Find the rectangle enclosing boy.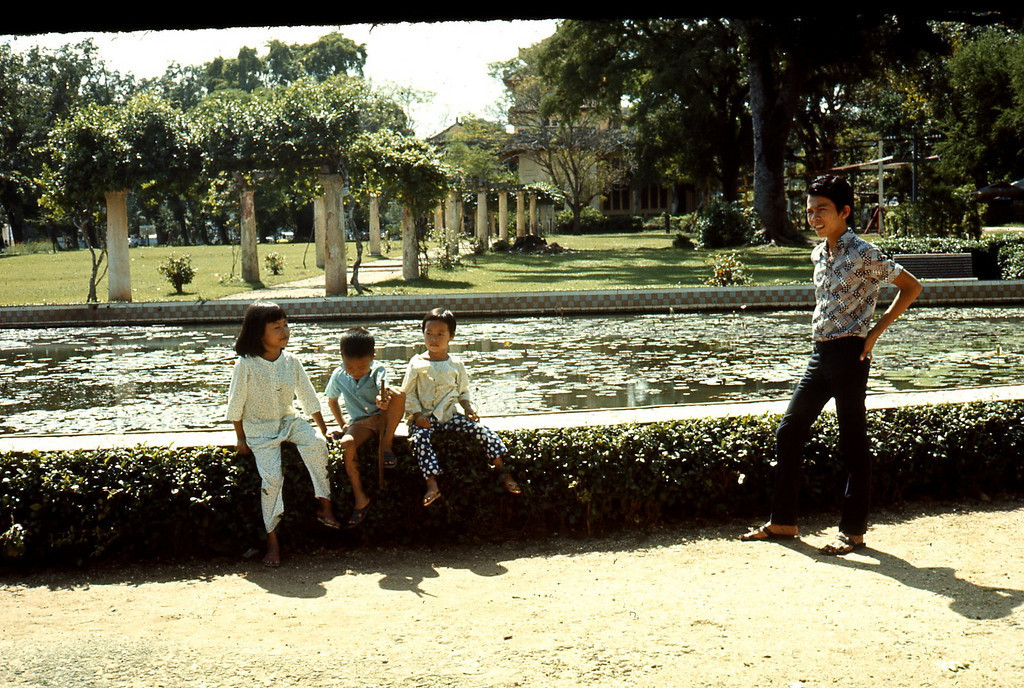
detection(401, 305, 523, 508).
